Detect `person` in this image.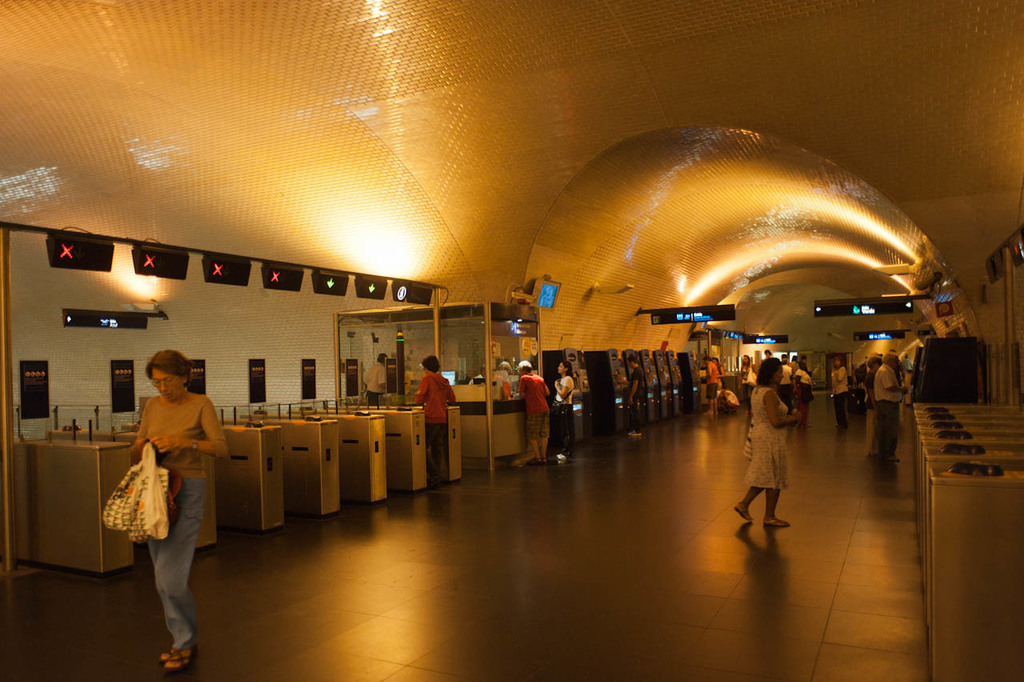
Detection: rect(871, 352, 910, 463).
